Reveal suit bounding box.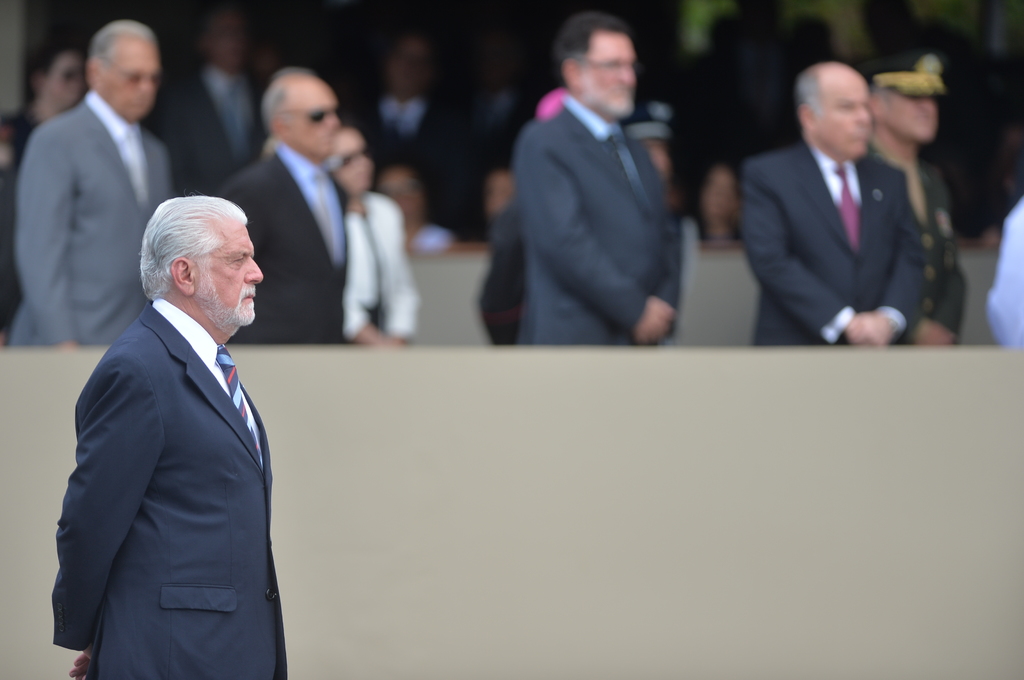
Revealed: rect(516, 99, 687, 348).
